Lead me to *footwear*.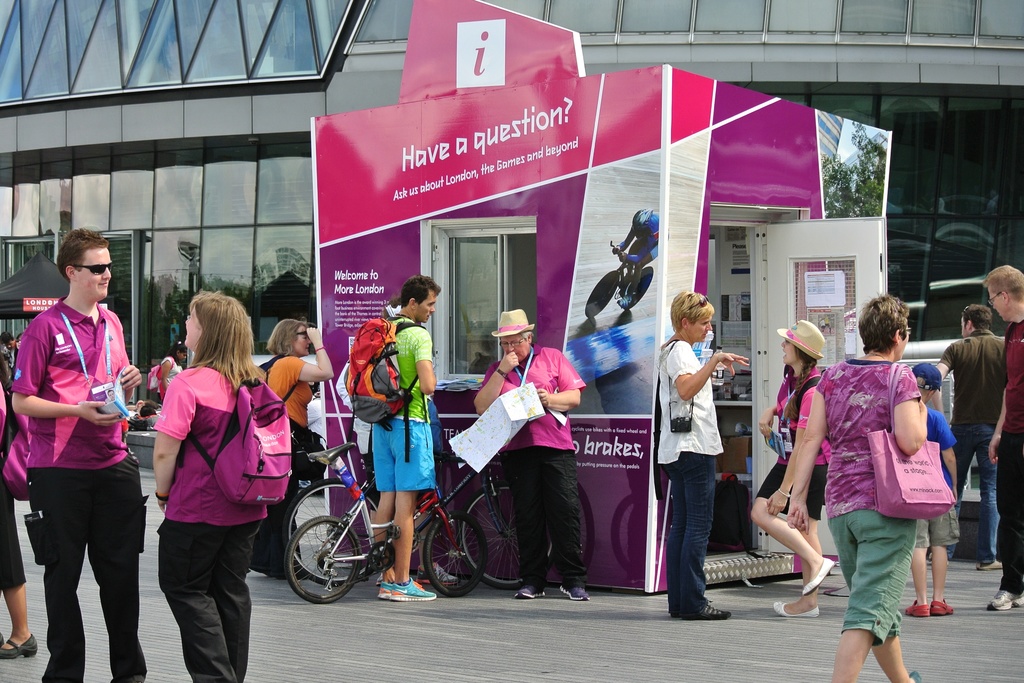
Lead to x1=902, y1=598, x2=931, y2=618.
